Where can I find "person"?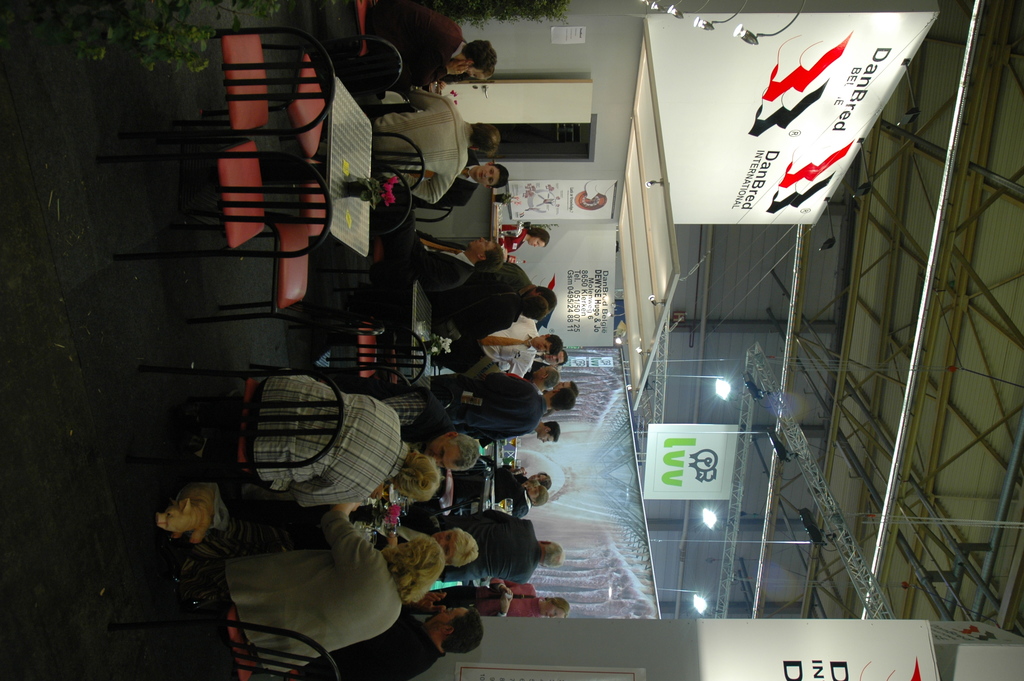
You can find it at 206,504,444,677.
